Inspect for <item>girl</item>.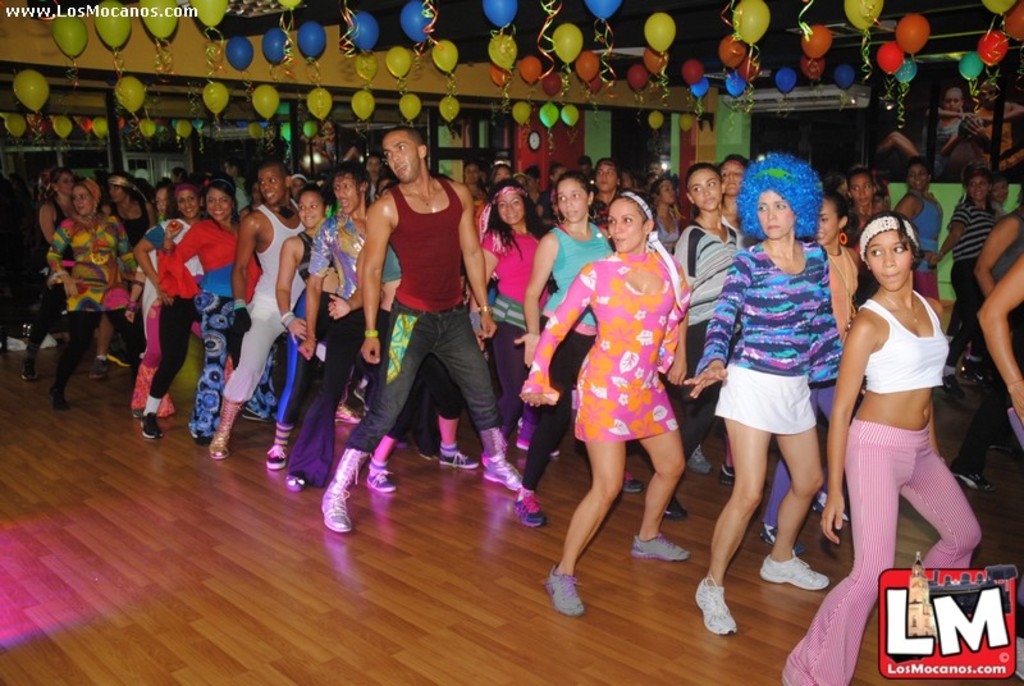
Inspection: select_region(682, 156, 842, 634).
